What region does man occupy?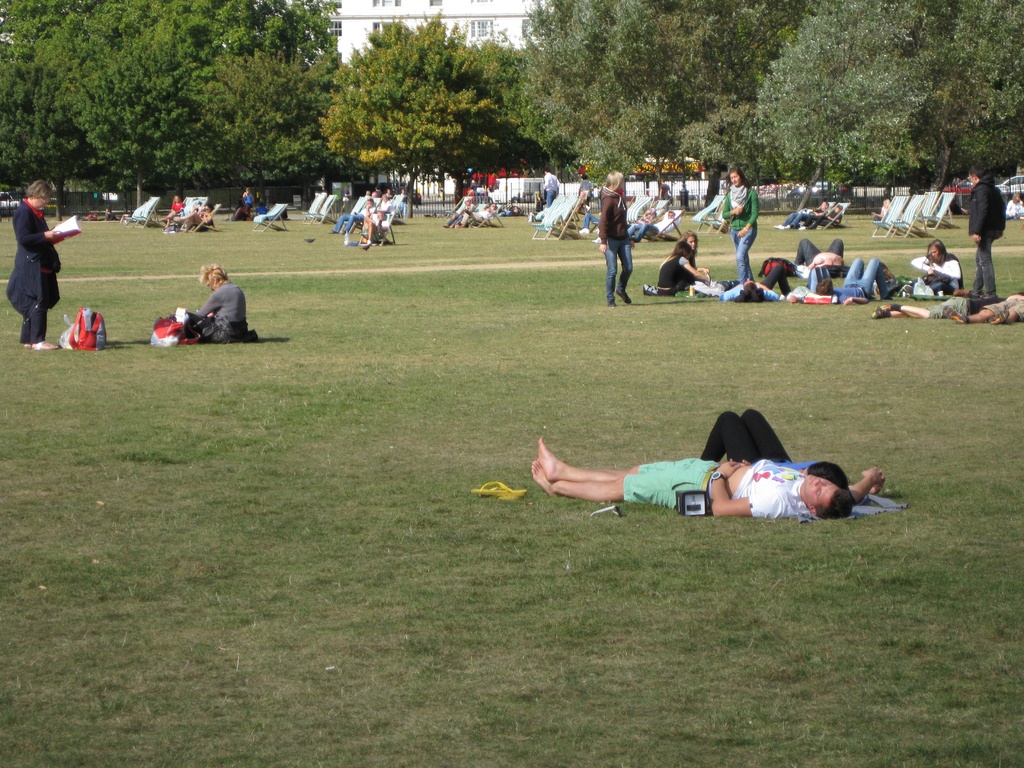
left=329, top=193, right=382, bottom=238.
